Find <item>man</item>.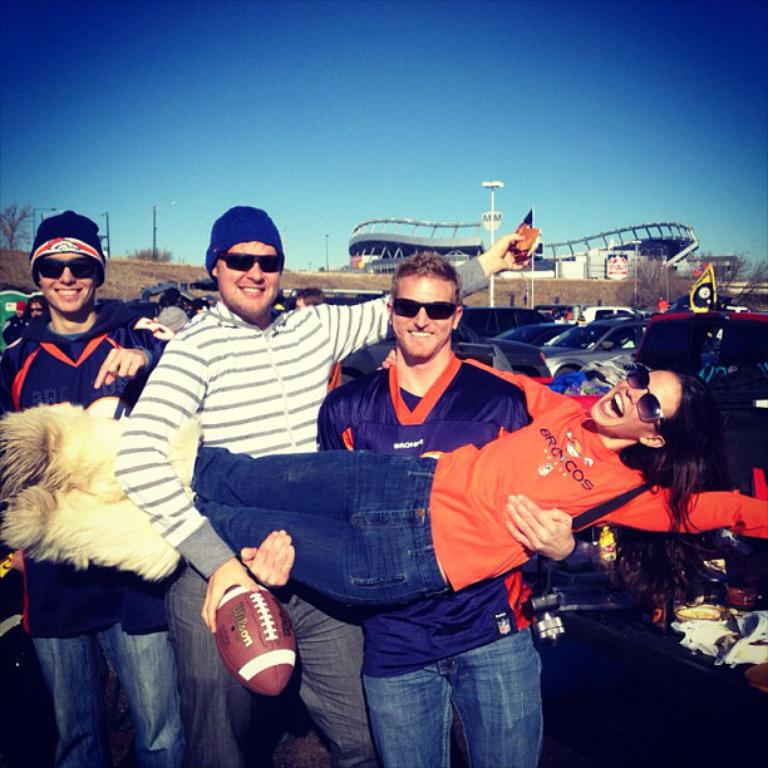
(110, 203, 541, 767).
